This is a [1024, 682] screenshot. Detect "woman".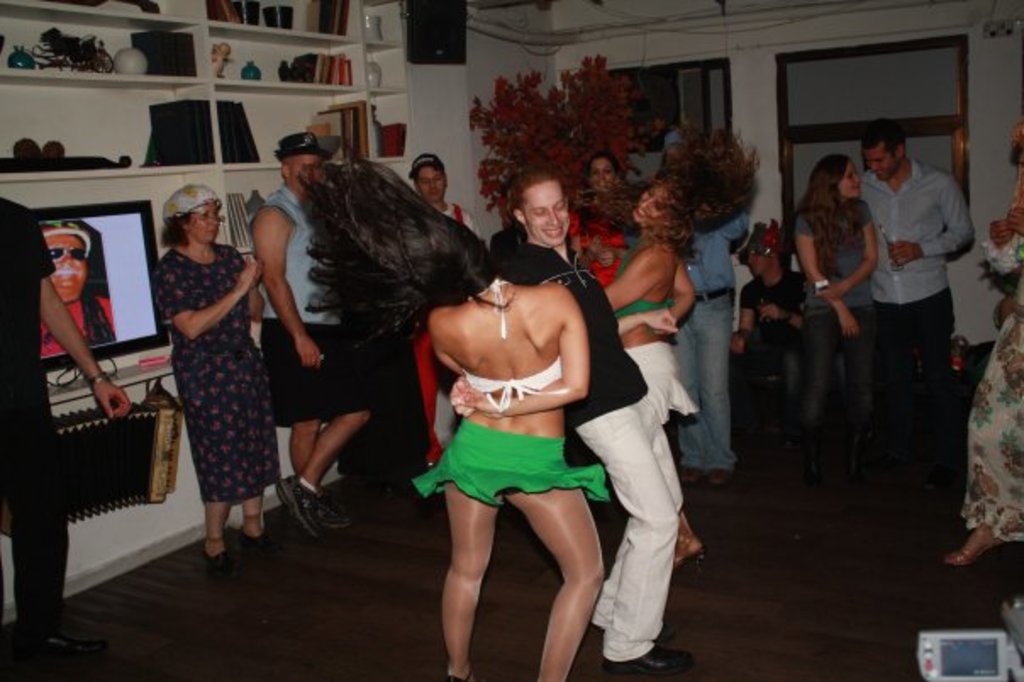
pyautogui.locateOnScreen(788, 154, 880, 506).
